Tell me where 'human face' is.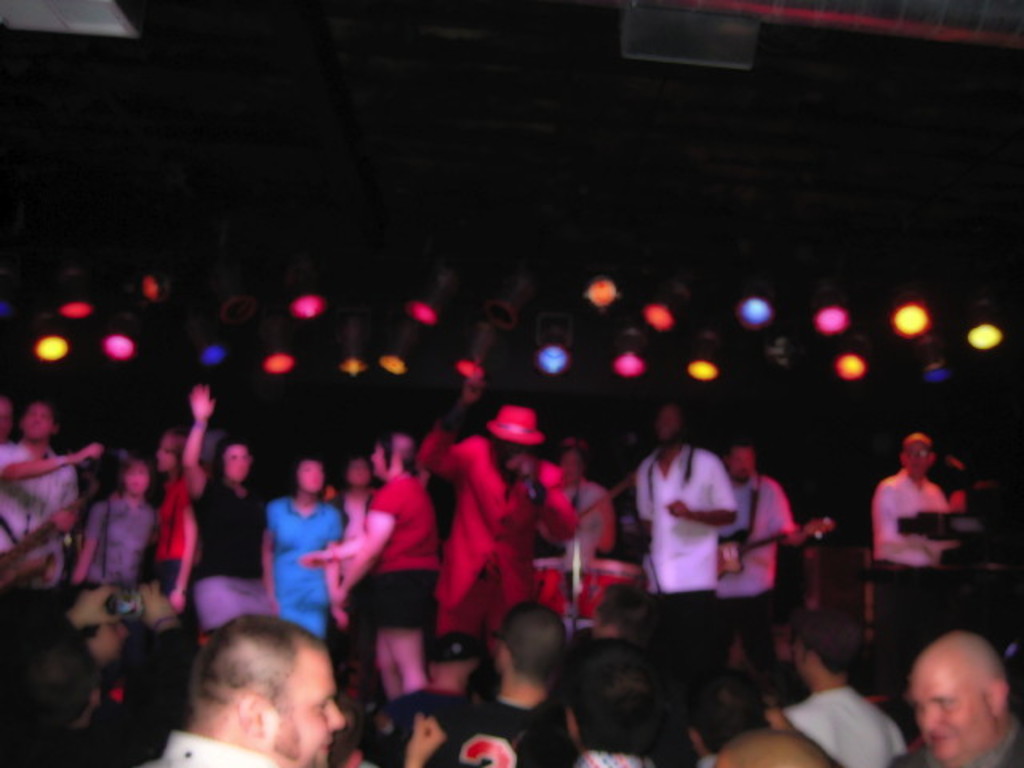
'human face' is at <bbox>906, 659, 982, 766</bbox>.
